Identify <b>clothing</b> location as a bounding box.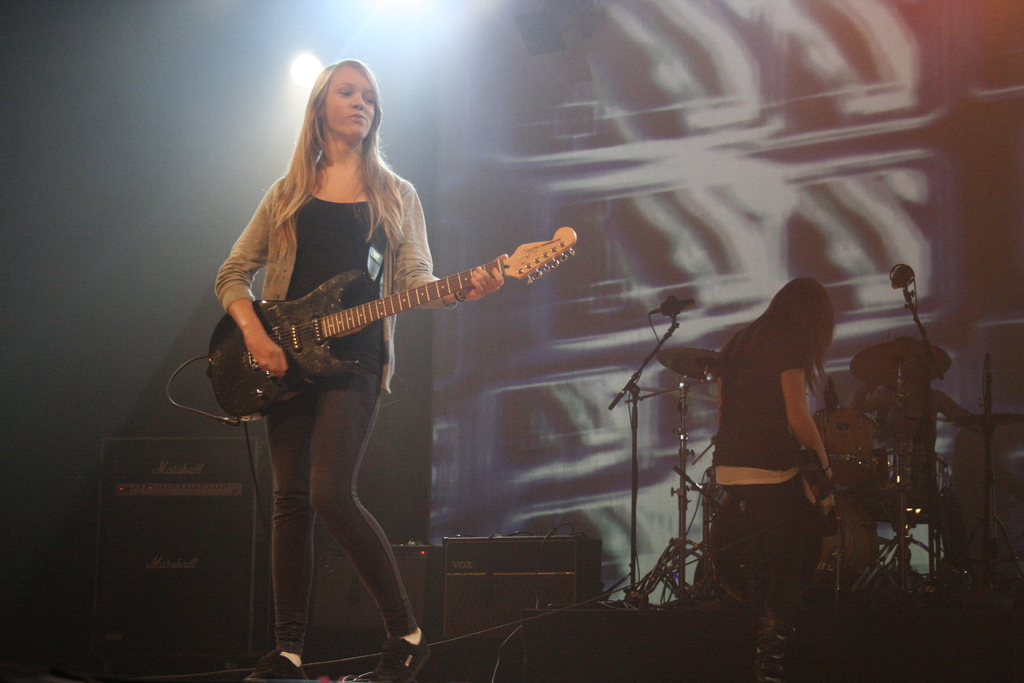
(212, 169, 456, 667).
